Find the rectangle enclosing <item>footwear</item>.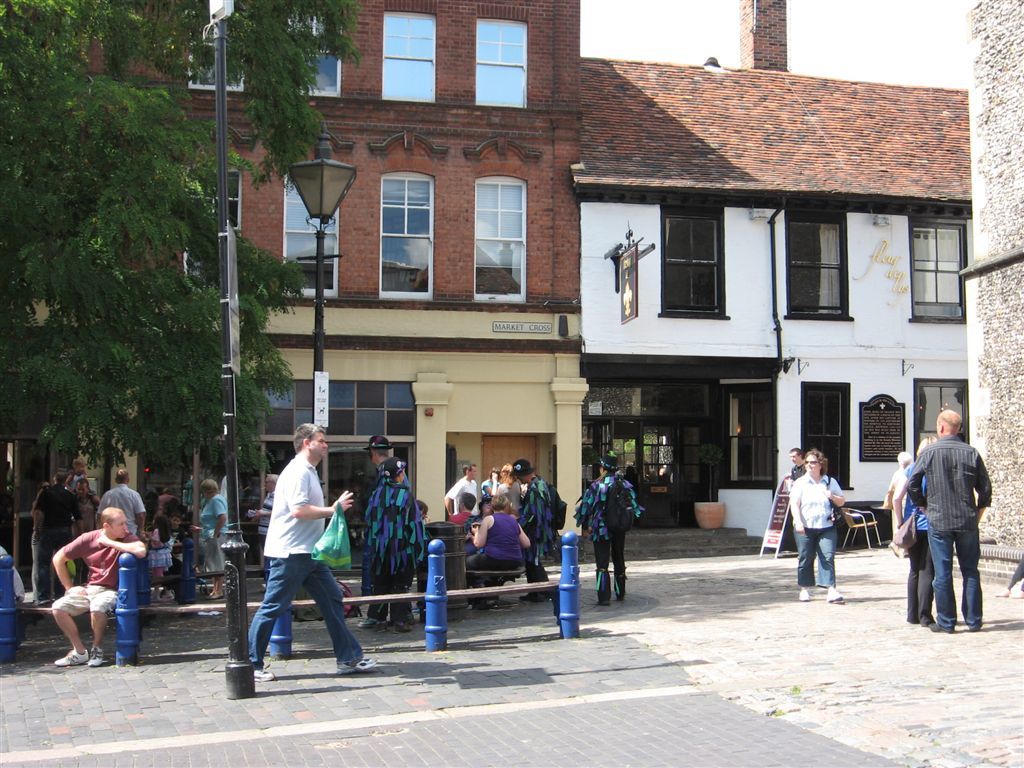
[336, 655, 372, 674].
